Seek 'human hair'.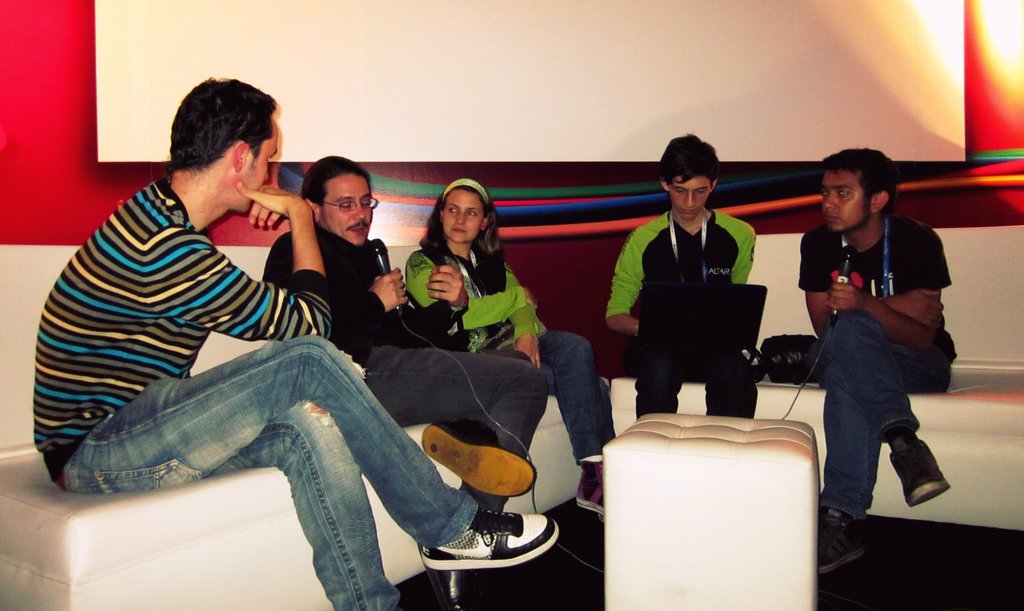
[416, 179, 503, 267].
